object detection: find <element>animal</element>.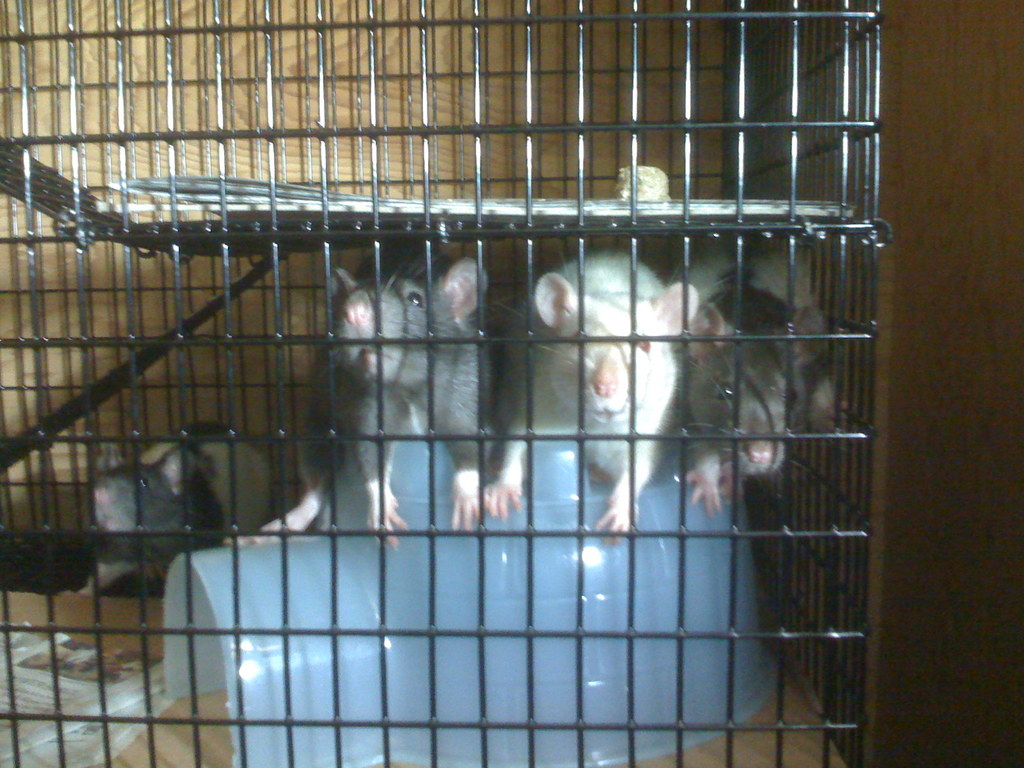
<bbox>491, 250, 698, 556</bbox>.
